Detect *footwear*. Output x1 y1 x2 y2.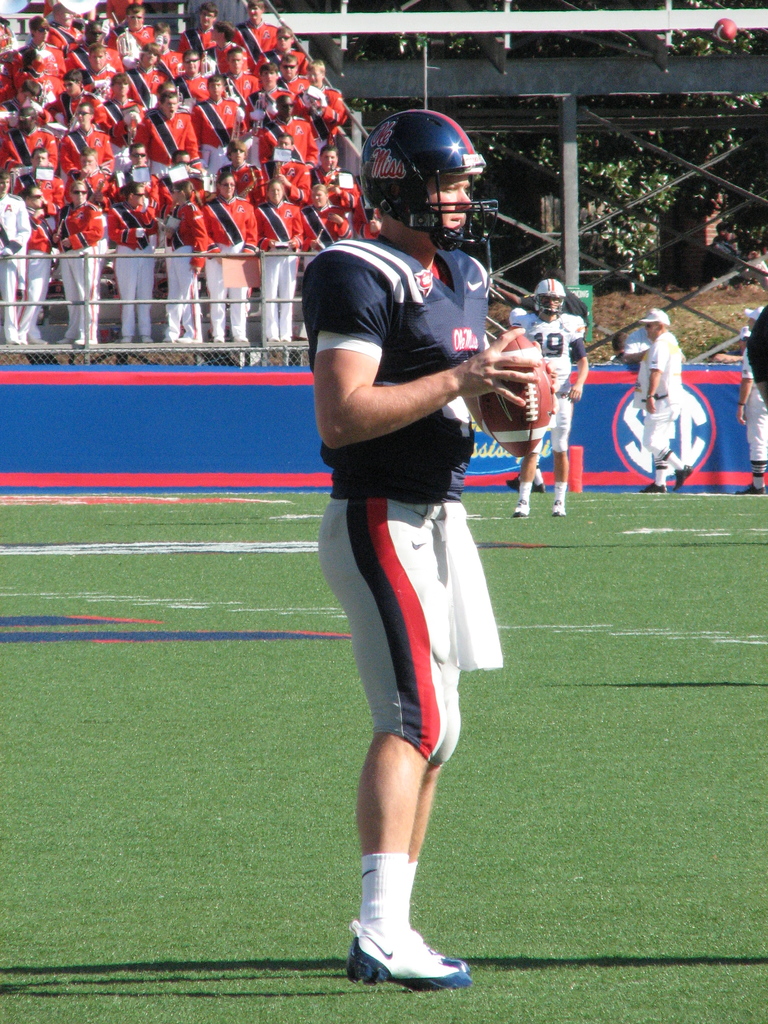
505 476 552 503.
